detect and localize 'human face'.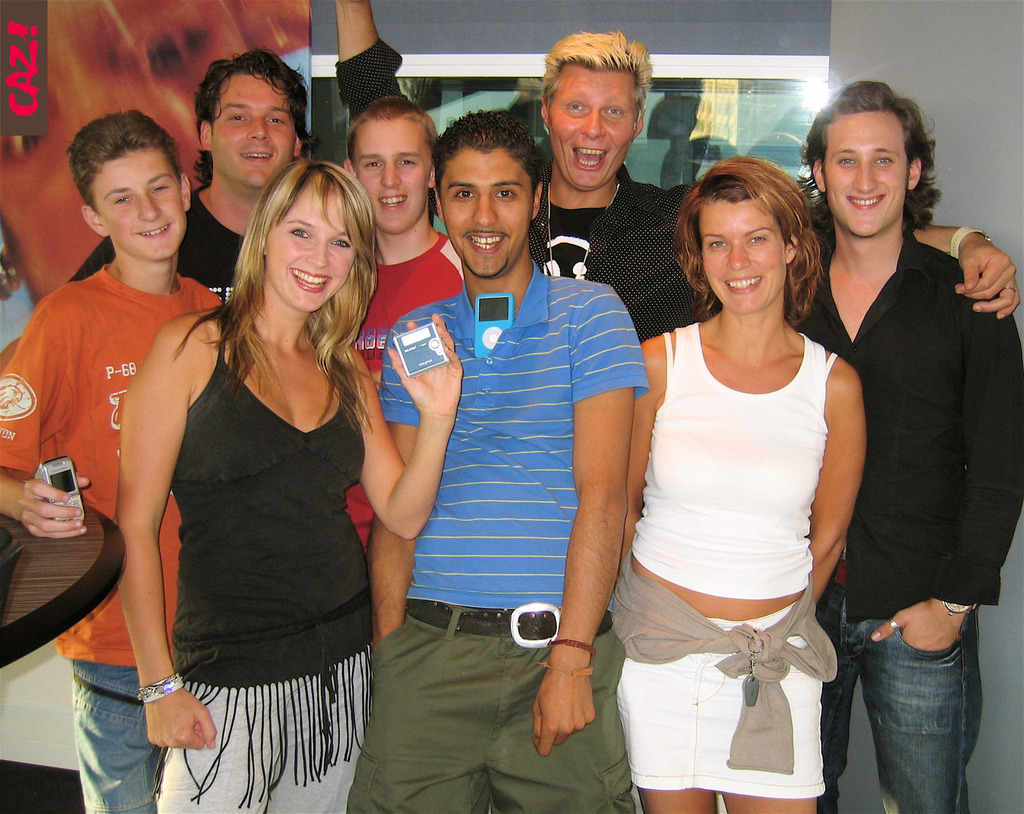
Localized at <region>267, 181, 363, 315</region>.
